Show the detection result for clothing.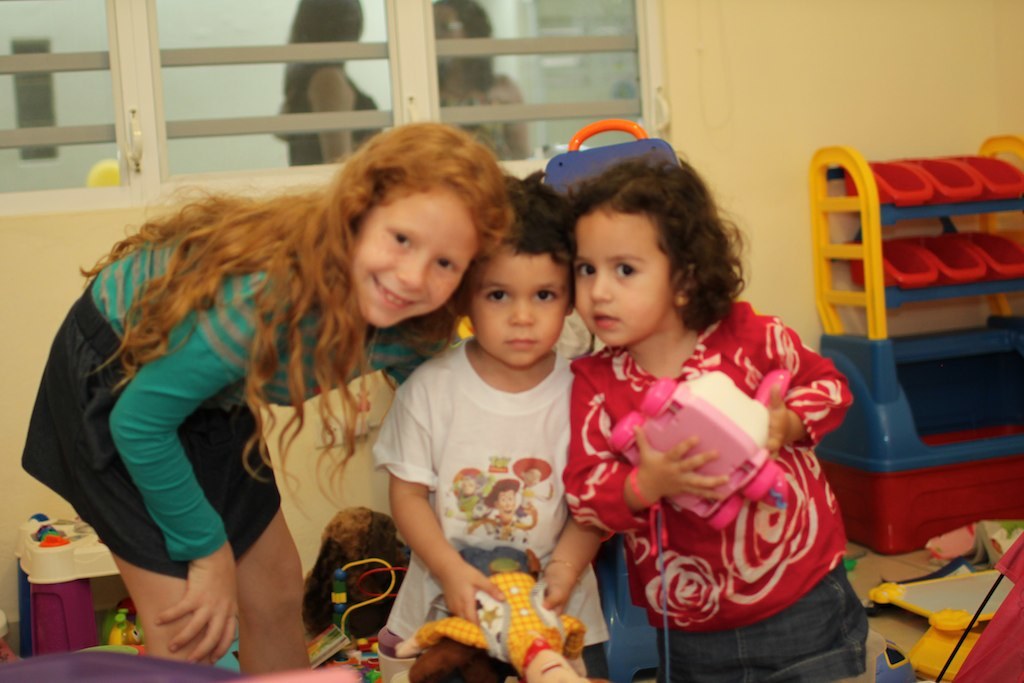
(left=373, top=339, right=614, bottom=657).
